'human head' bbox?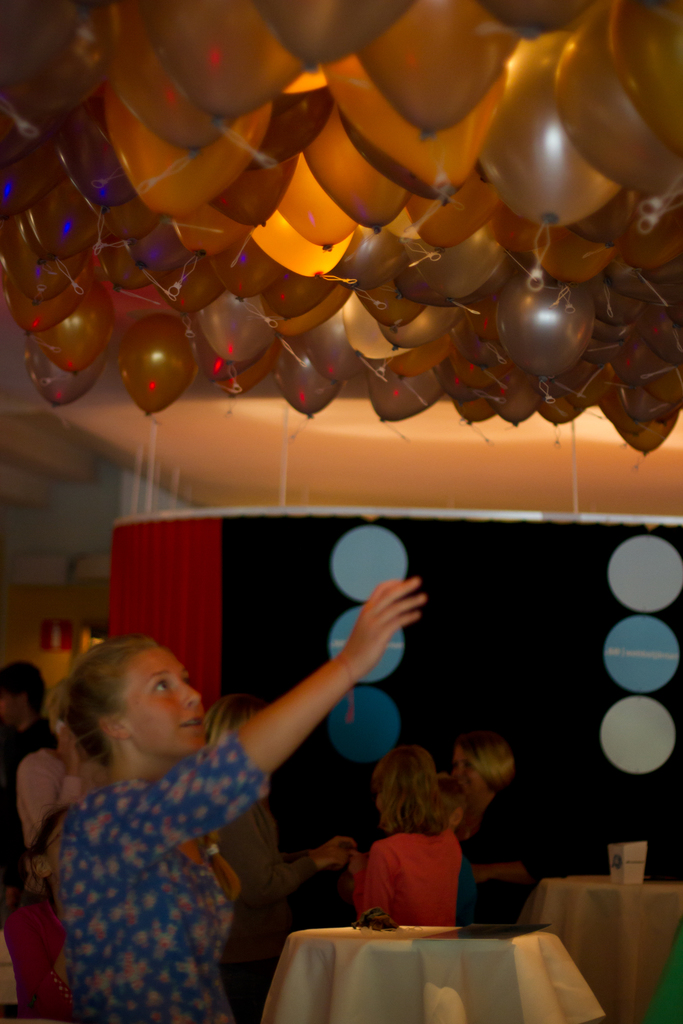
(x1=0, y1=662, x2=52, y2=725)
